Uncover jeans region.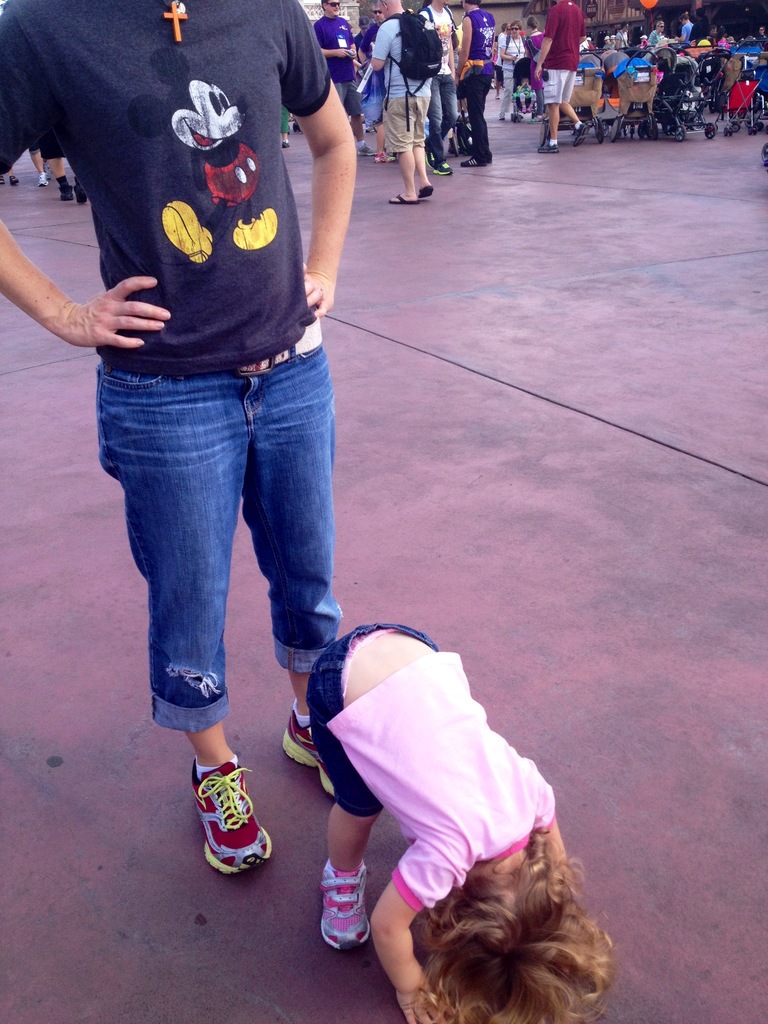
Uncovered: (426,75,459,166).
